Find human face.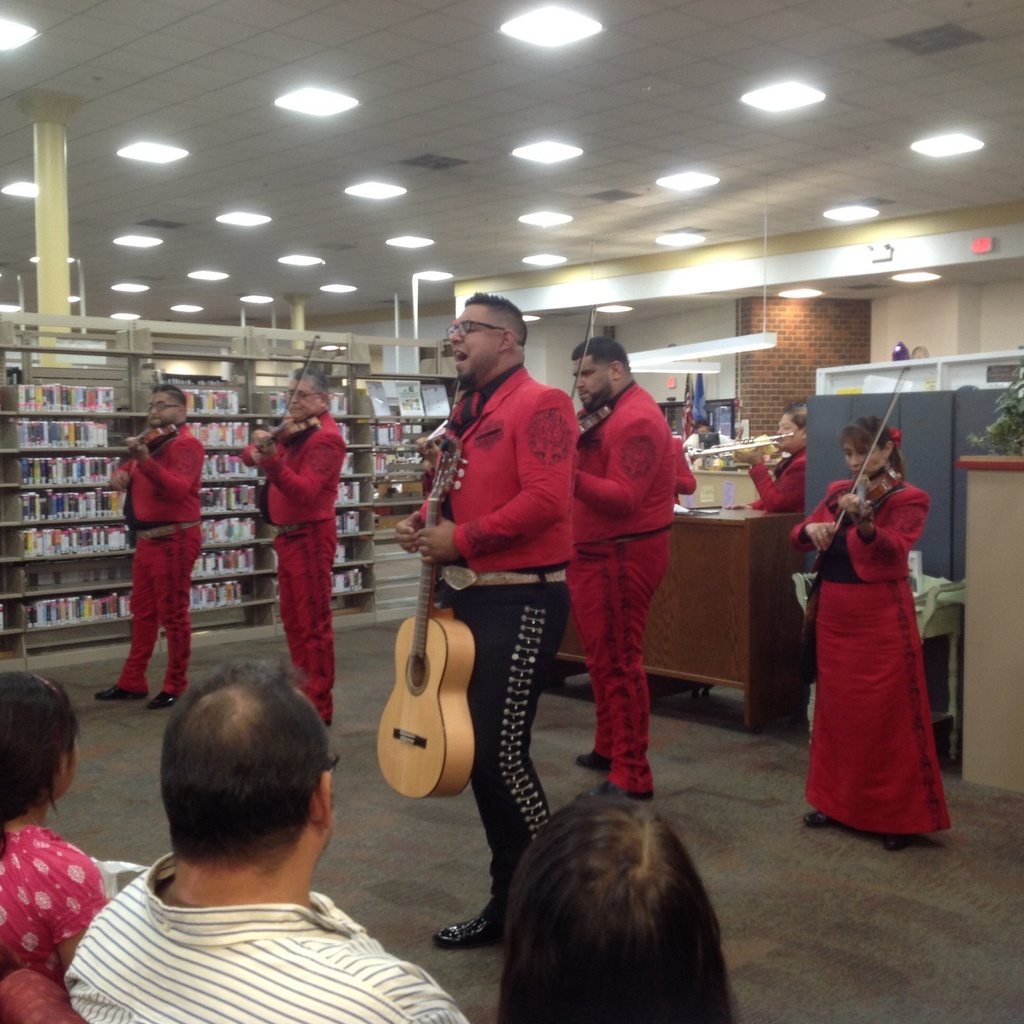
[x1=145, y1=393, x2=176, y2=428].
